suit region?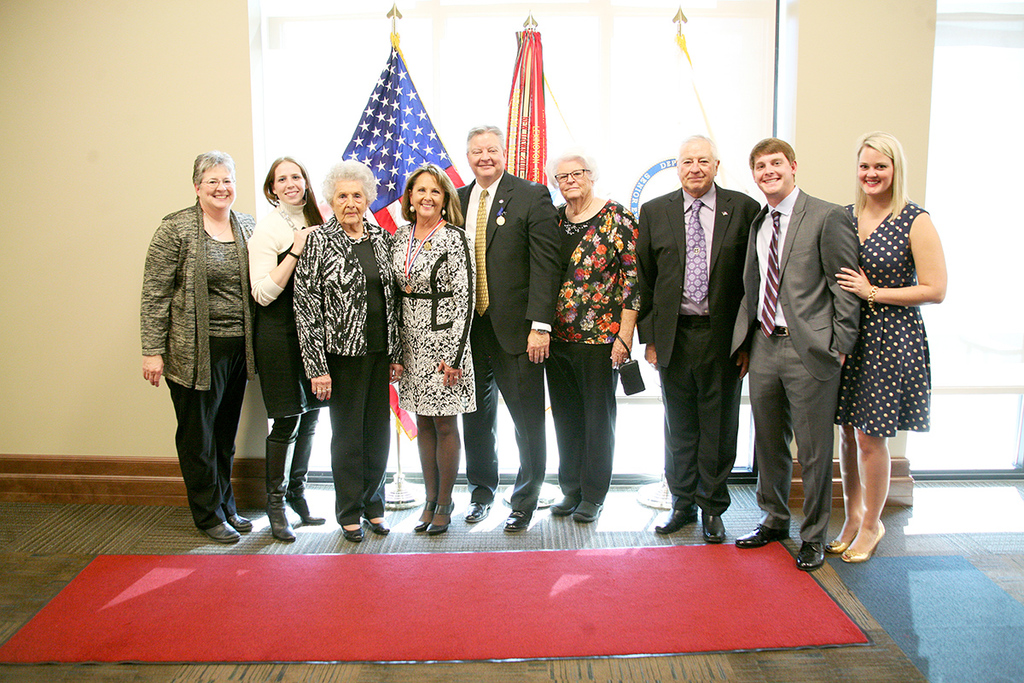
650/139/760/545
